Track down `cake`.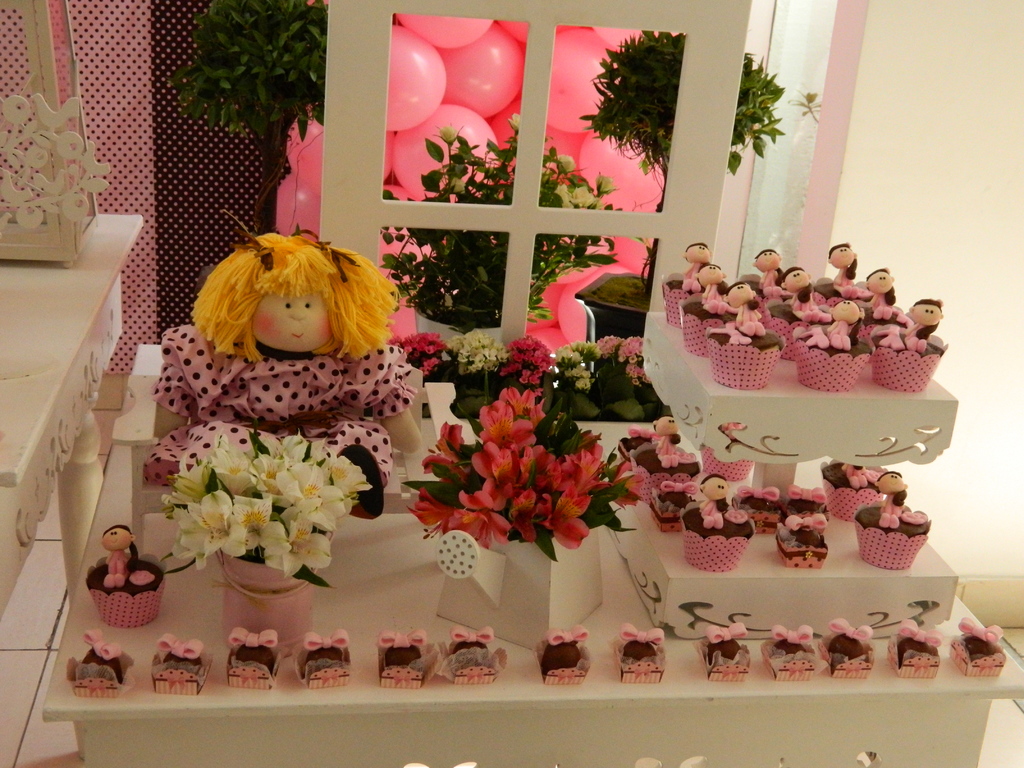
Tracked to 954,606,996,678.
